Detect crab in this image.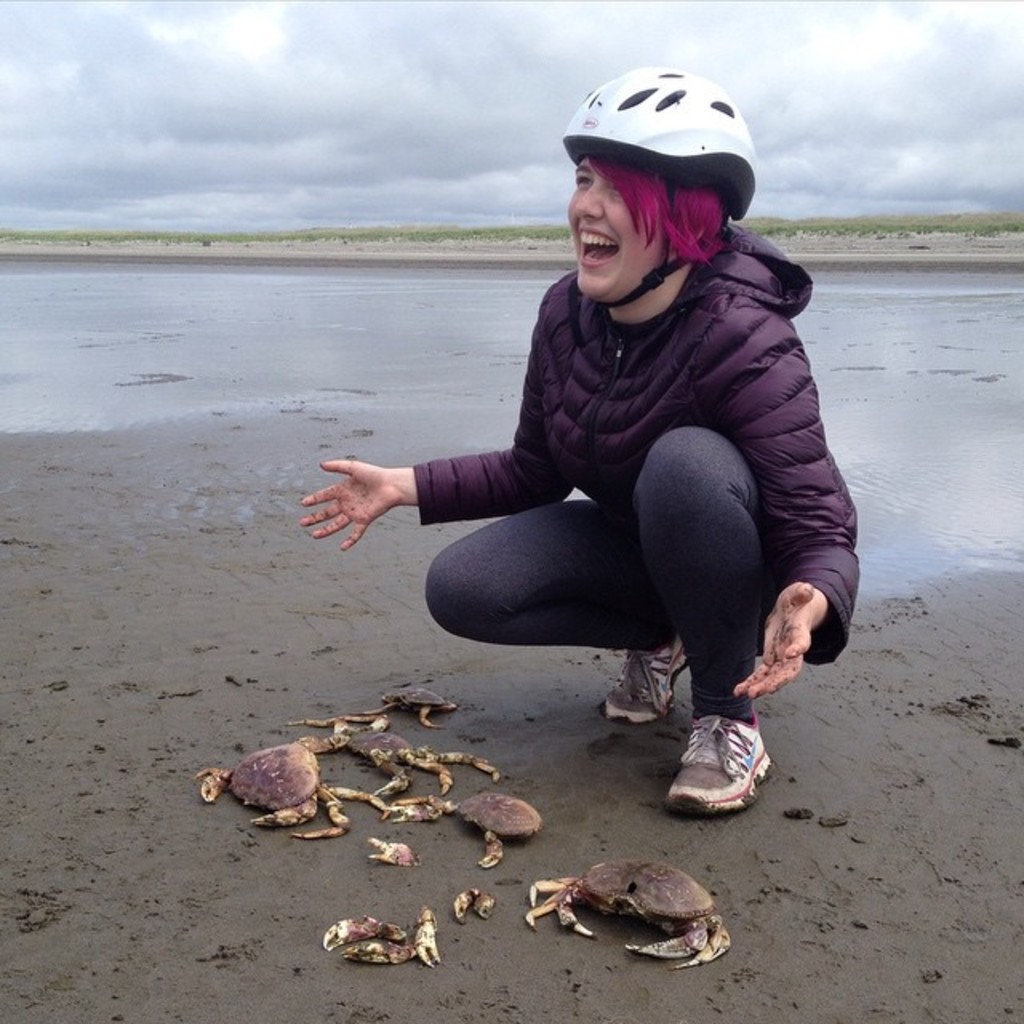
Detection: detection(285, 710, 507, 795).
